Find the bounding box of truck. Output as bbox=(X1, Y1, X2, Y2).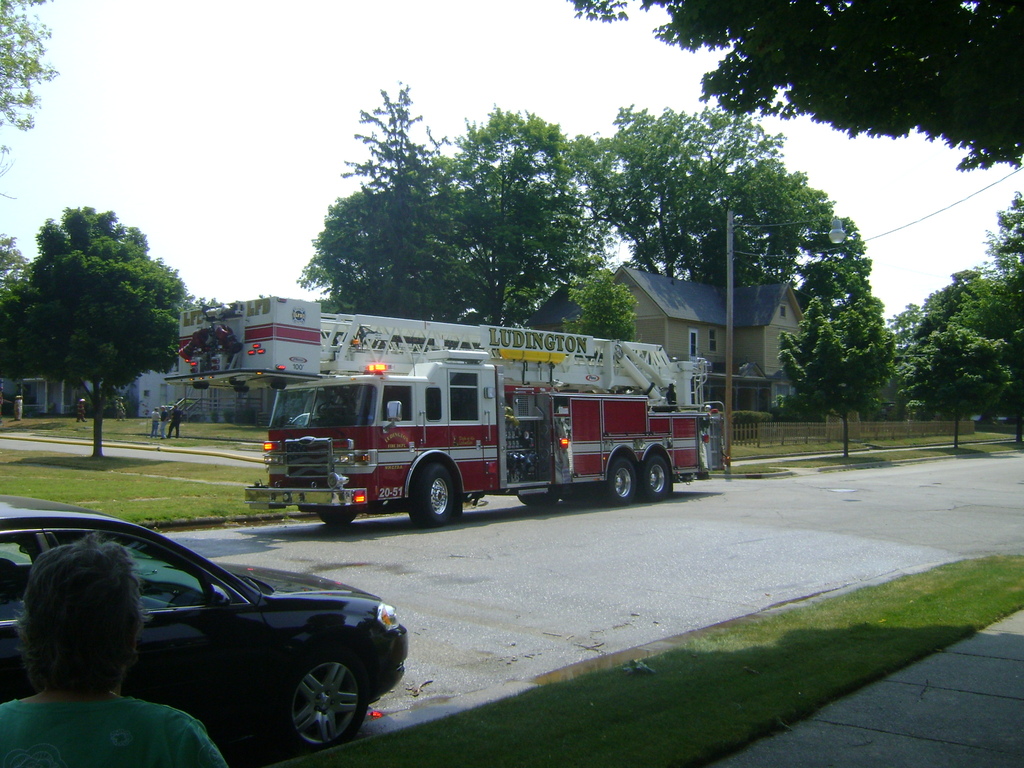
bbox=(232, 328, 682, 537).
